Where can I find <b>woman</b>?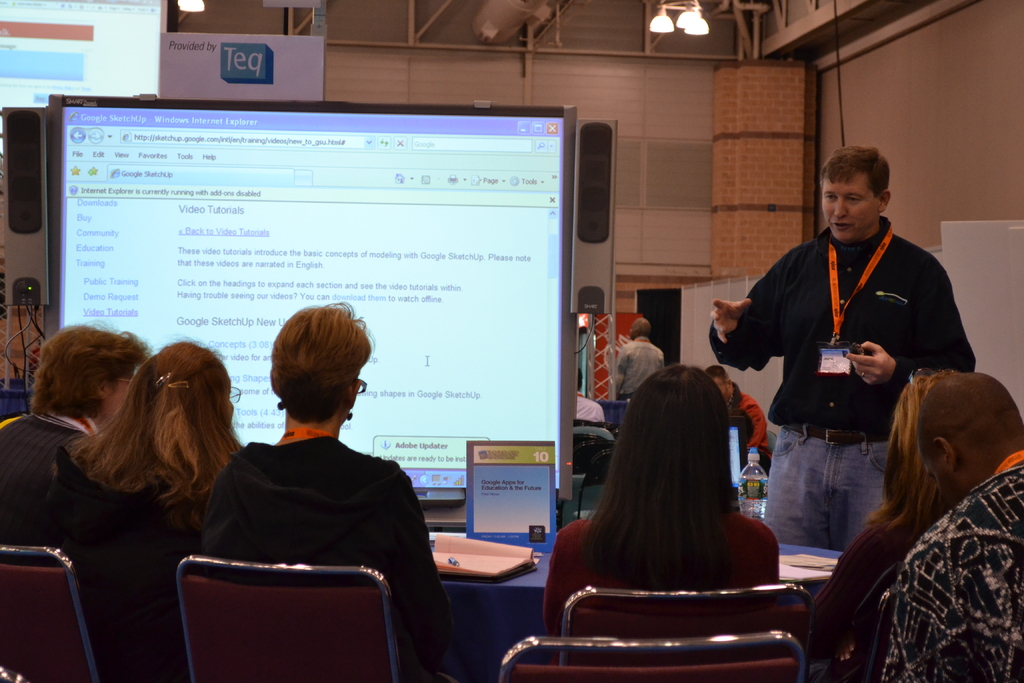
You can find it at <region>556, 348, 809, 651</region>.
